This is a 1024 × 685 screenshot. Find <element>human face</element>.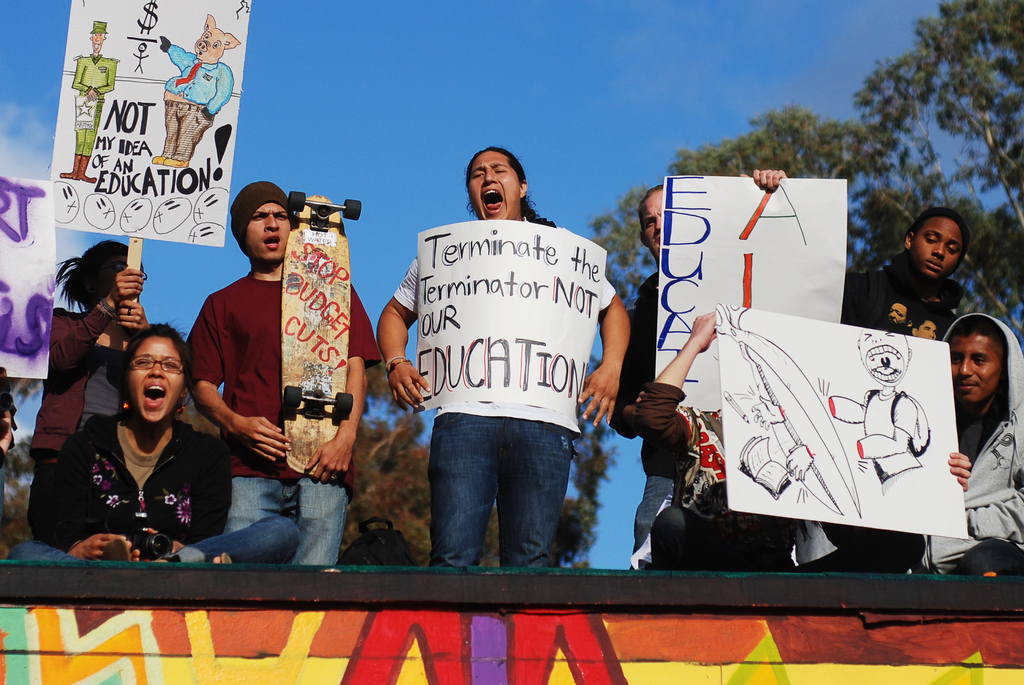
Bounding box: region(639, 190, 661, 256).
